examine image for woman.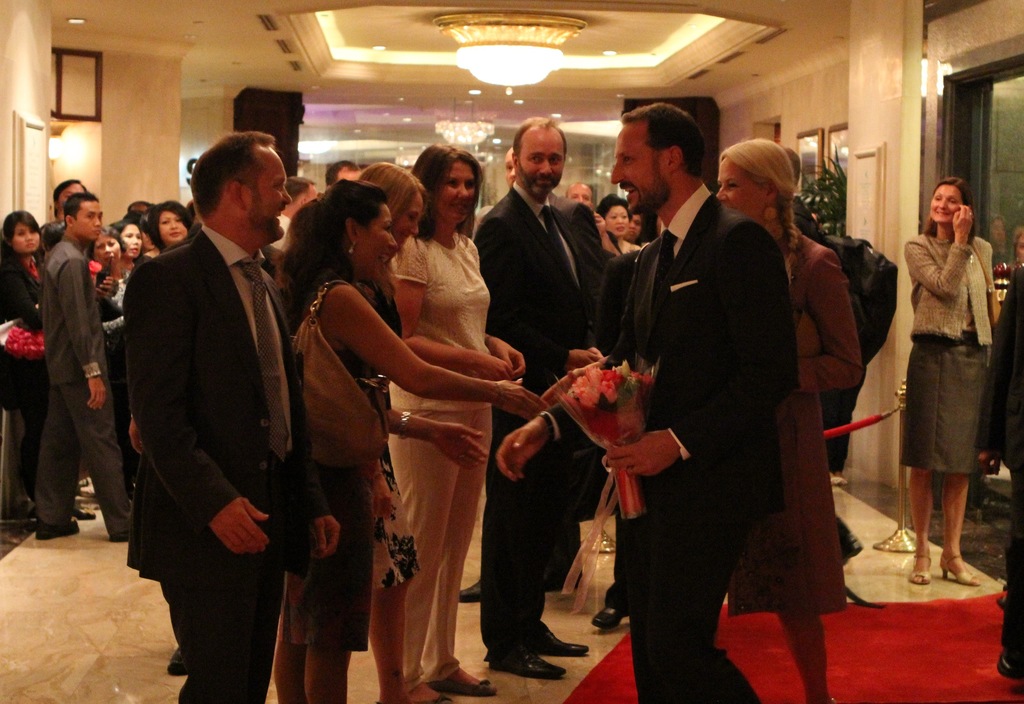
Examination result: (left=0, top=211, right=44, bottom=518).
